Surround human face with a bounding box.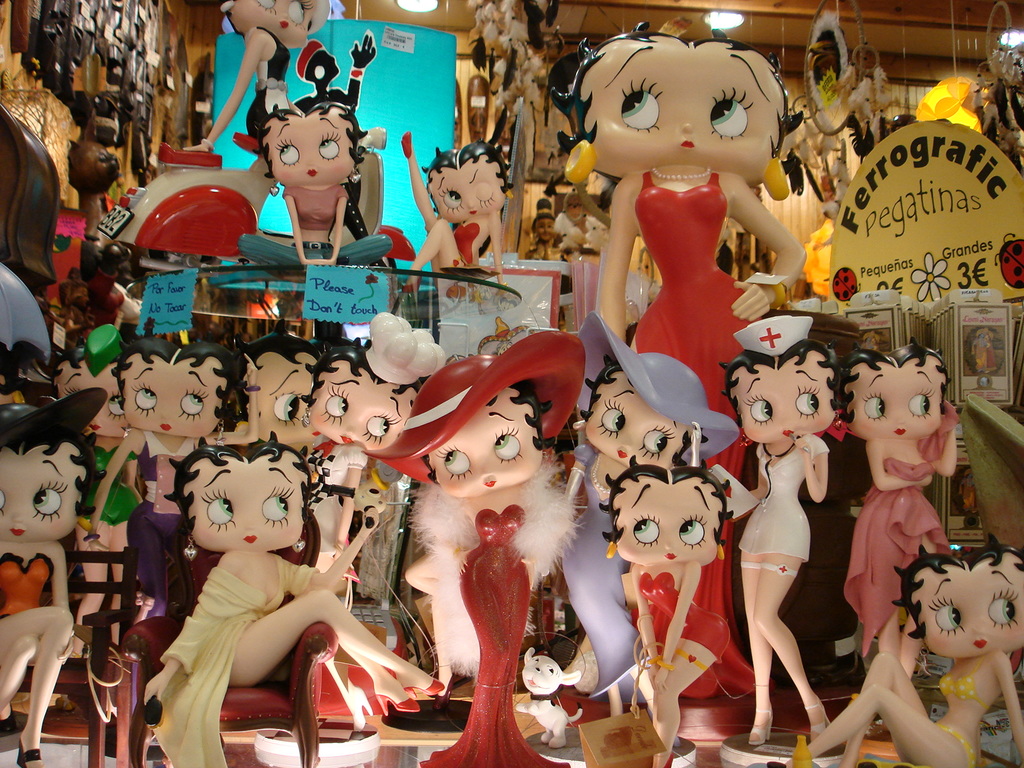
select_region(235, 355, 310, 444).
